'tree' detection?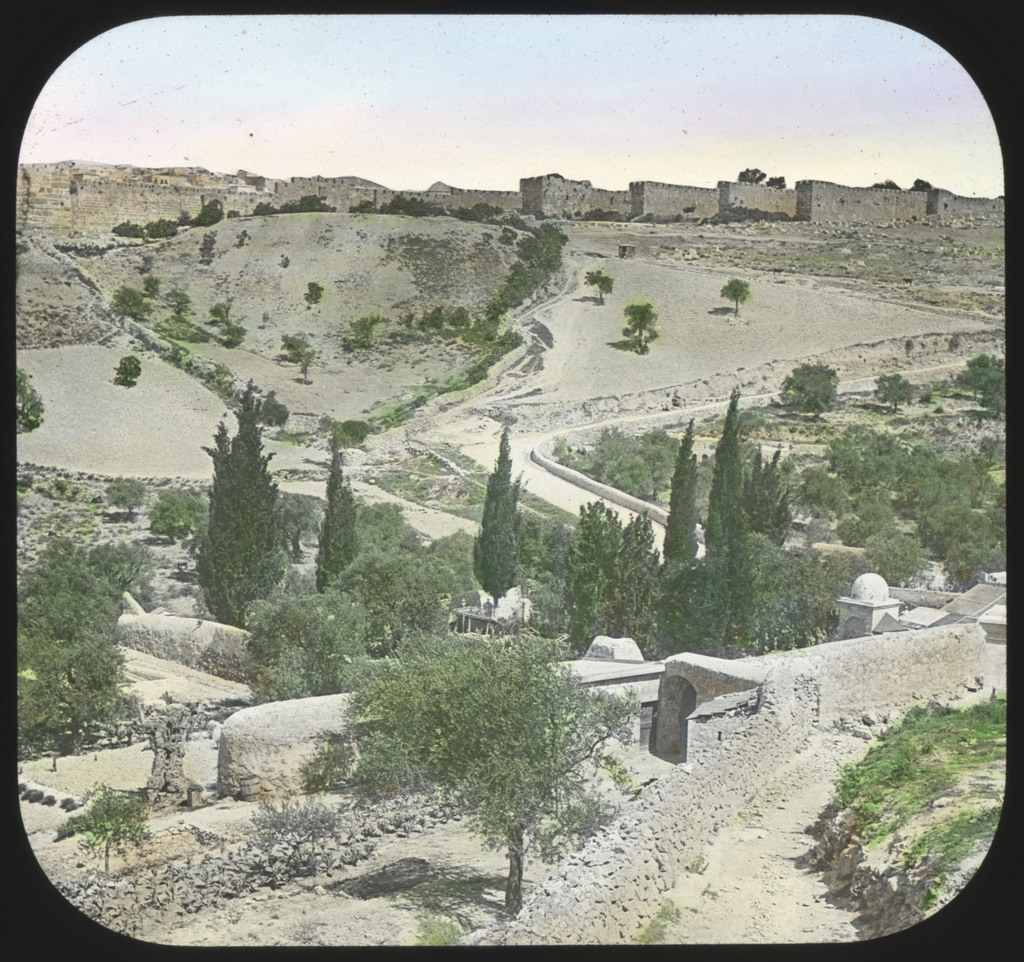
(x1=717, y1=273, x2=751, y2=326)
